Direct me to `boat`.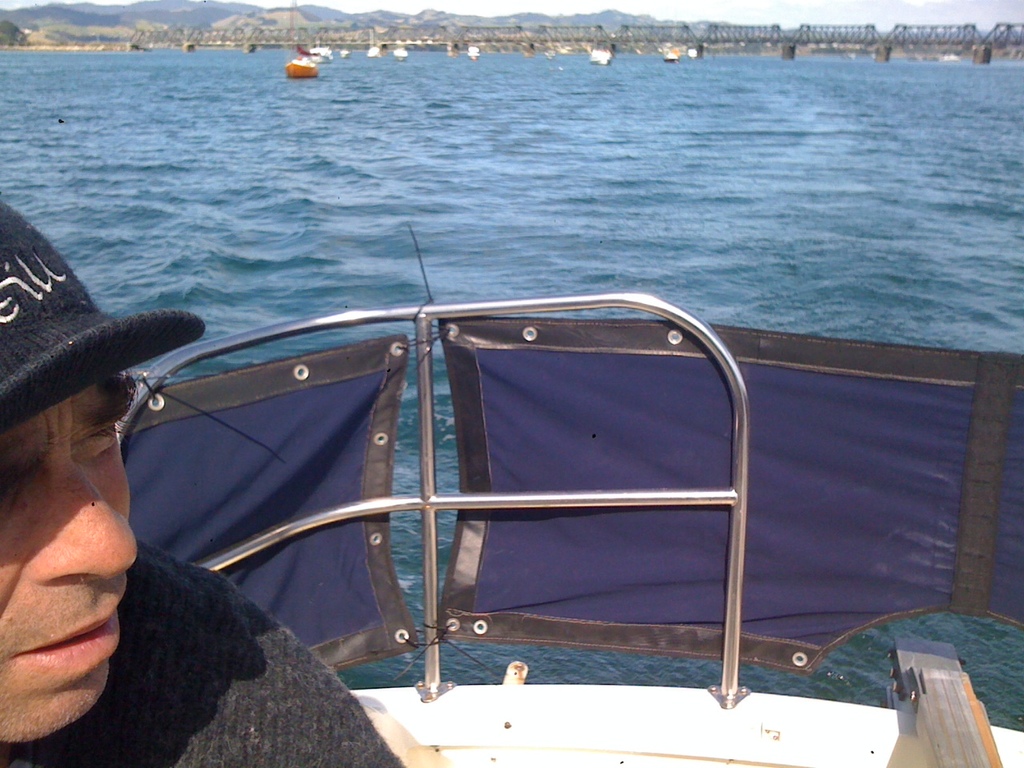
Direction: 366,46,378,58.
